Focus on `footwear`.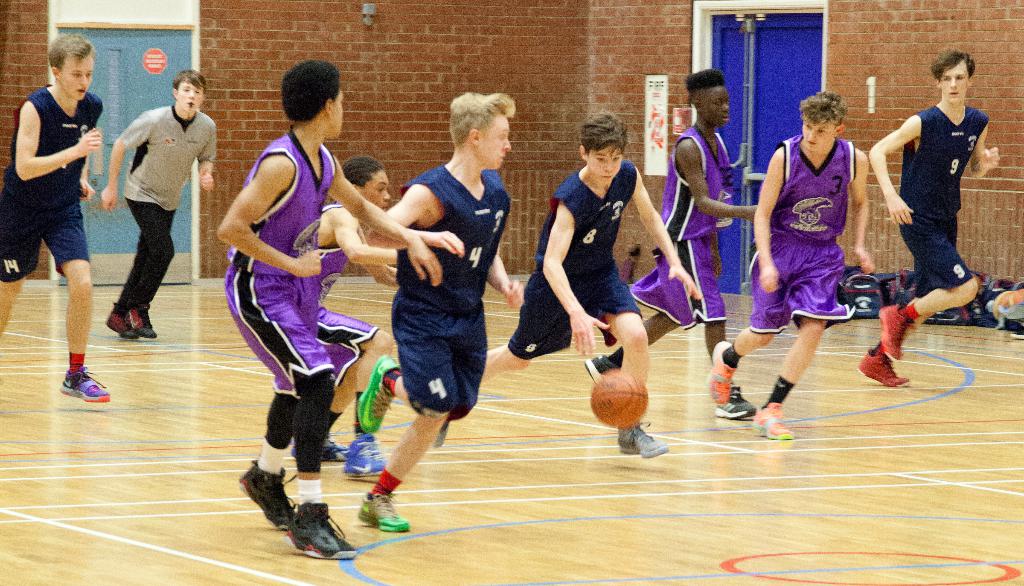
Focused at <bbox>125, 304, 156, 336</bbox>.
